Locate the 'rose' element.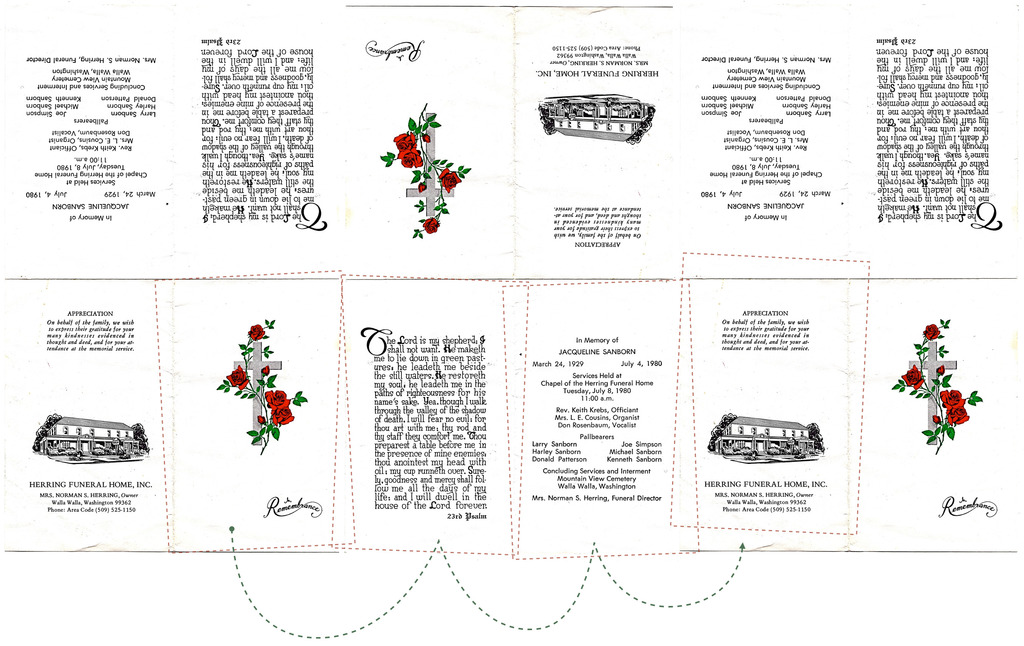
Element bbox: bbox=(266, 391, 289, 410).
